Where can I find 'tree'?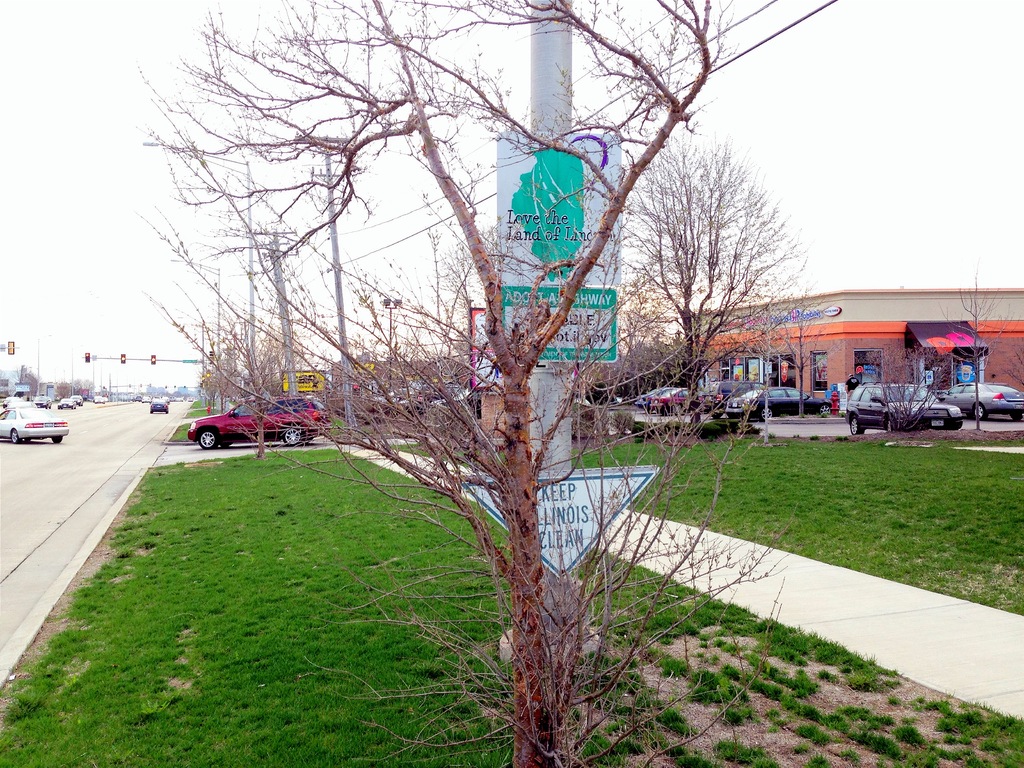
You can find it at x1=6 y1=360 x2=30 y2=389.
